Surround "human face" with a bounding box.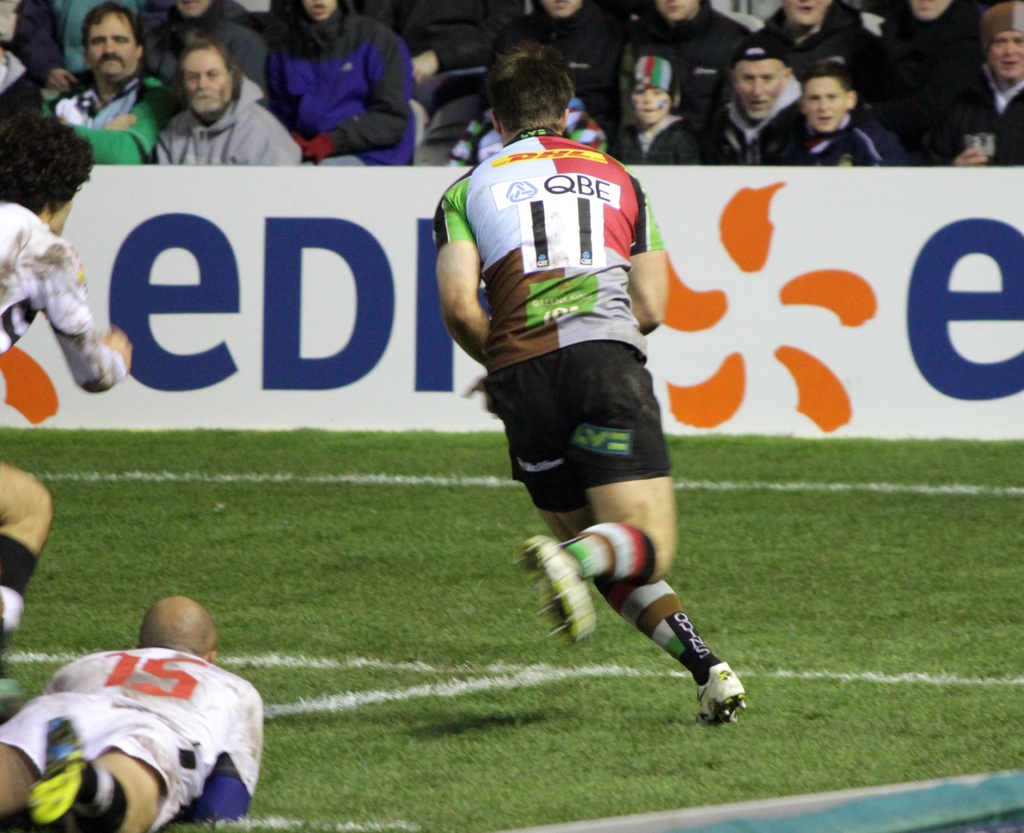
bbox(173, 0, 212, 19).
